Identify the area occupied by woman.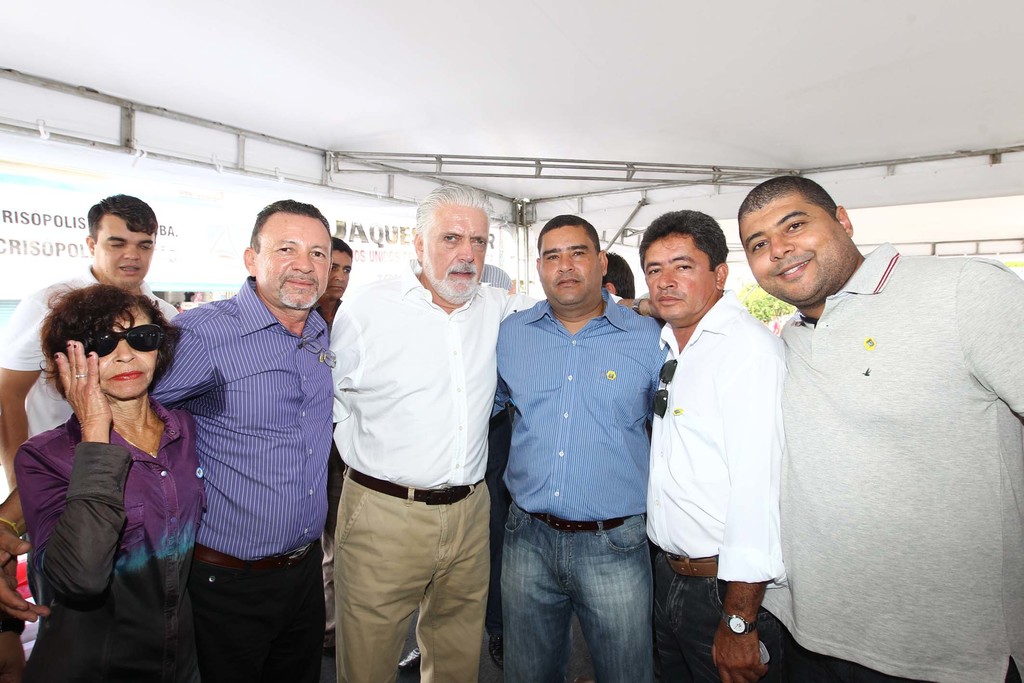
Area: <bbox>0, 242, 196, 671</bbox>.
